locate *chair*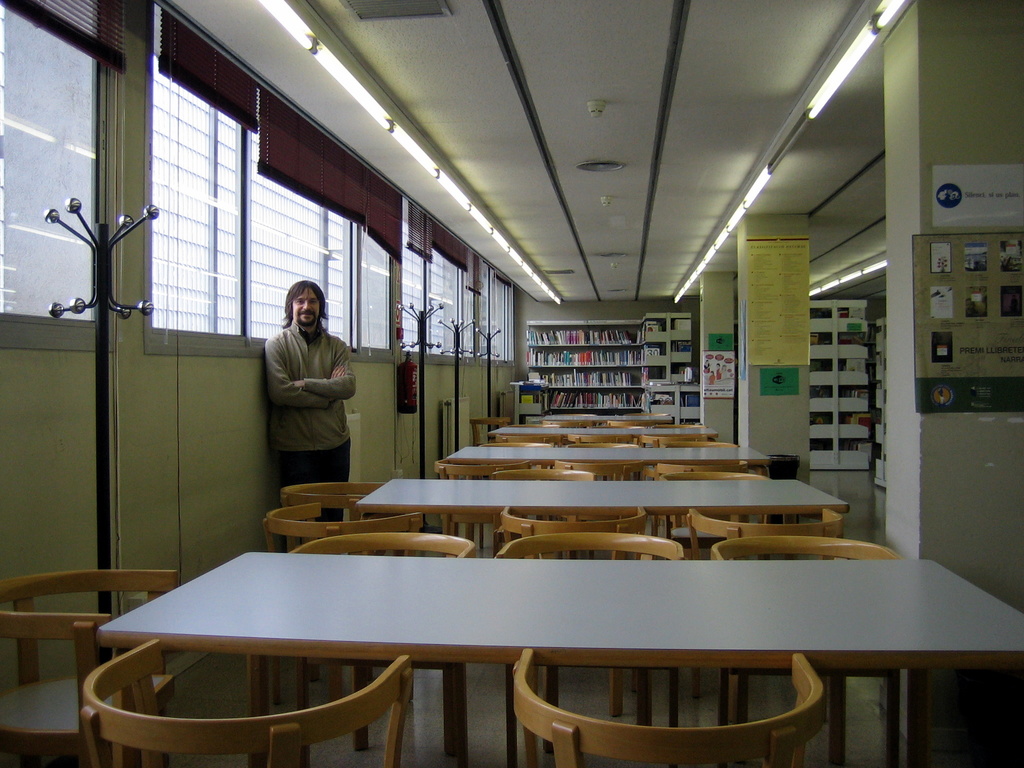
locate(555, 458, 636, 483)
